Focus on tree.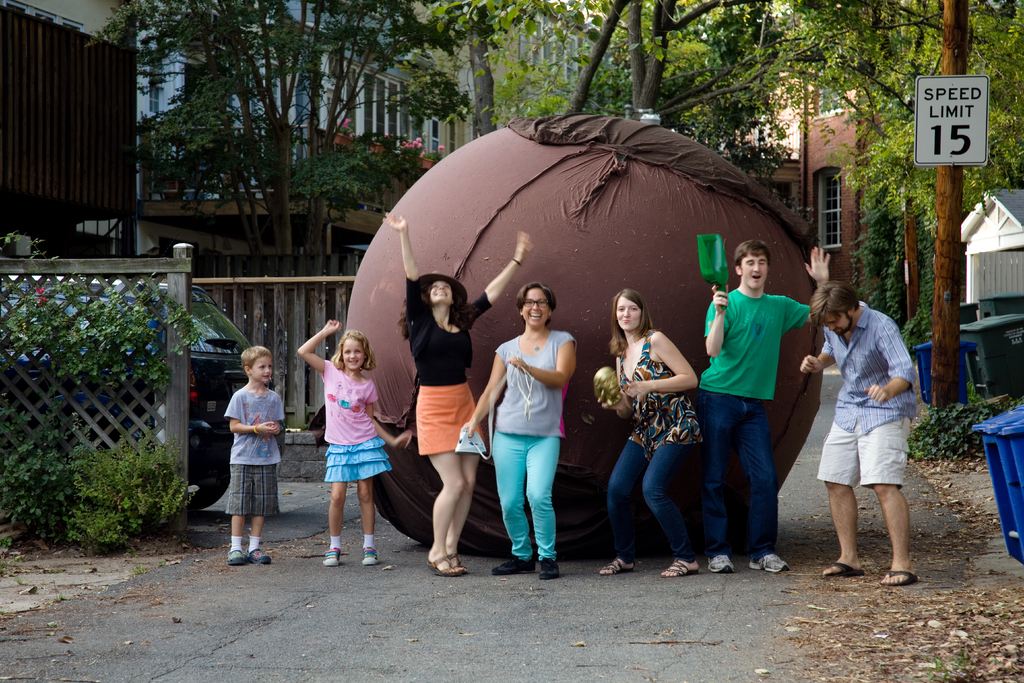
Focused at 81:0:533:312.
